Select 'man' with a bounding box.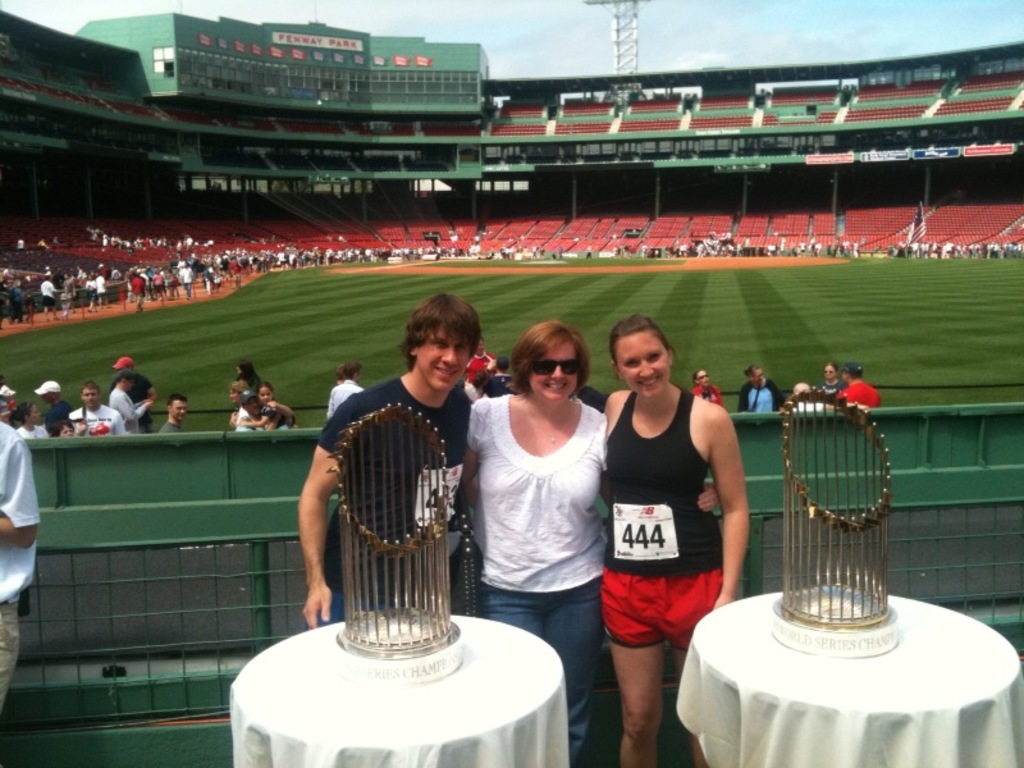
[95, 273, 110, 310].
